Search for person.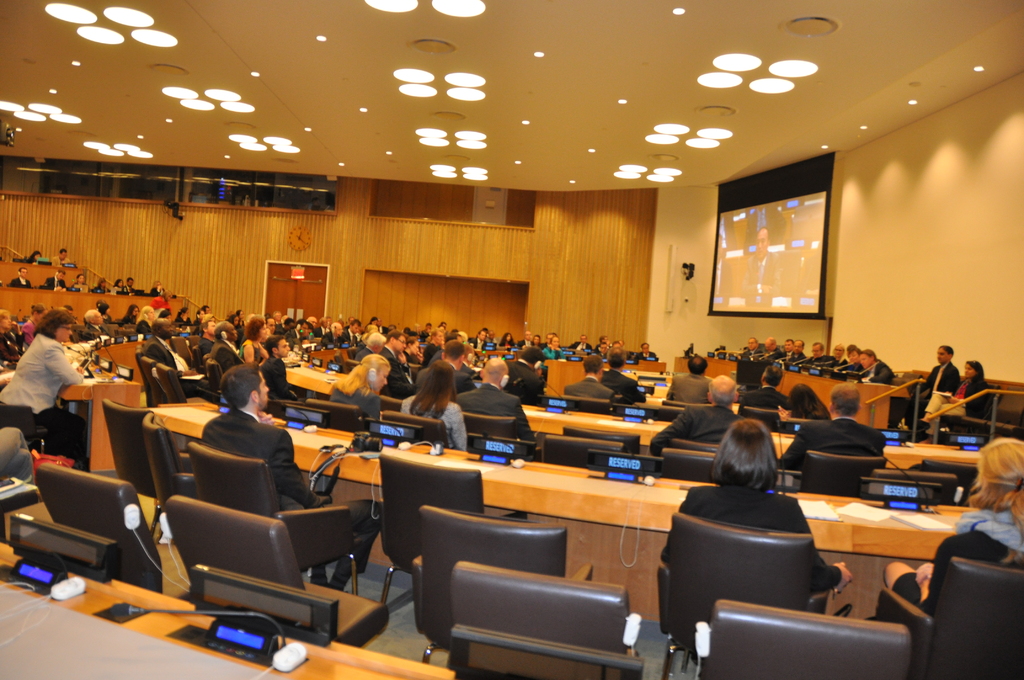
Found at (468, 328, 488, 347).
